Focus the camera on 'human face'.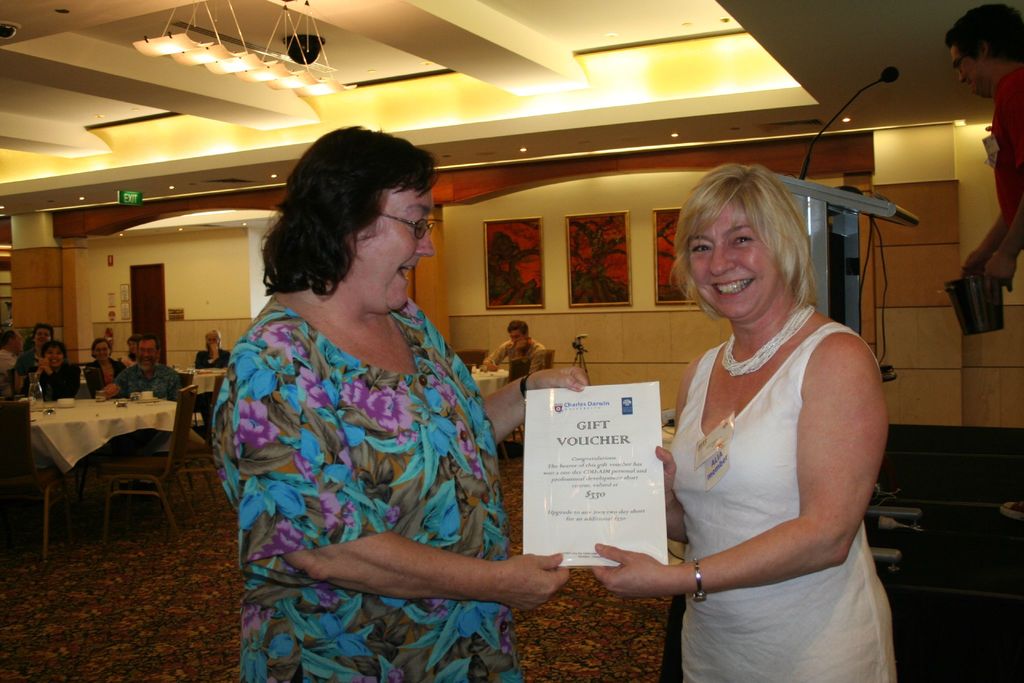
Focus region: BBox(35, 325, 52, 347).
